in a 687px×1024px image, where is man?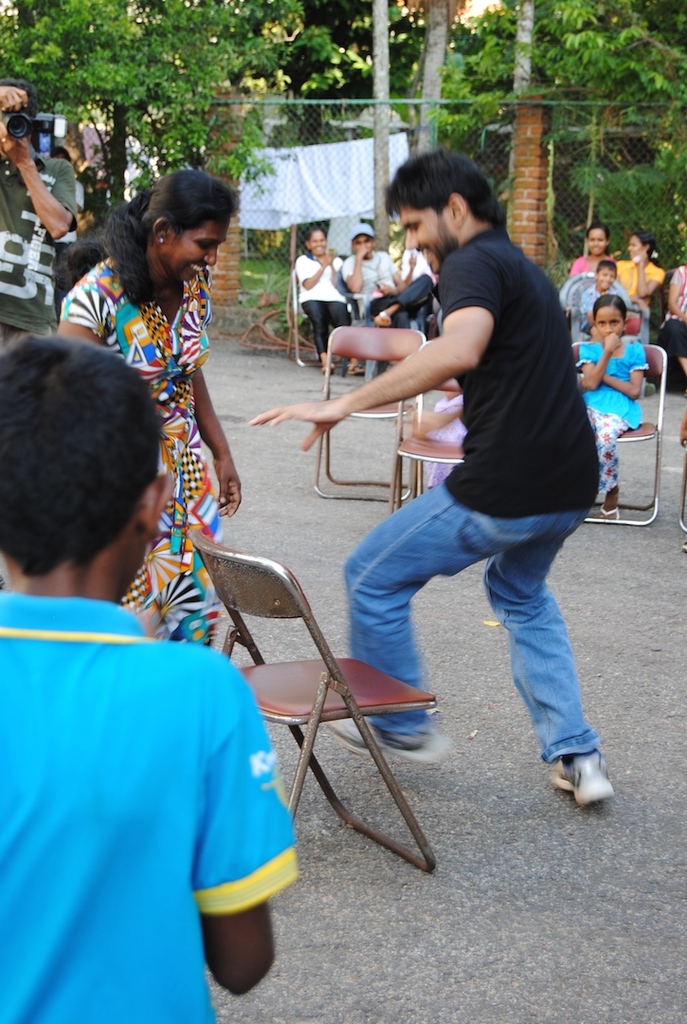
[0, 83, 80, 350].
